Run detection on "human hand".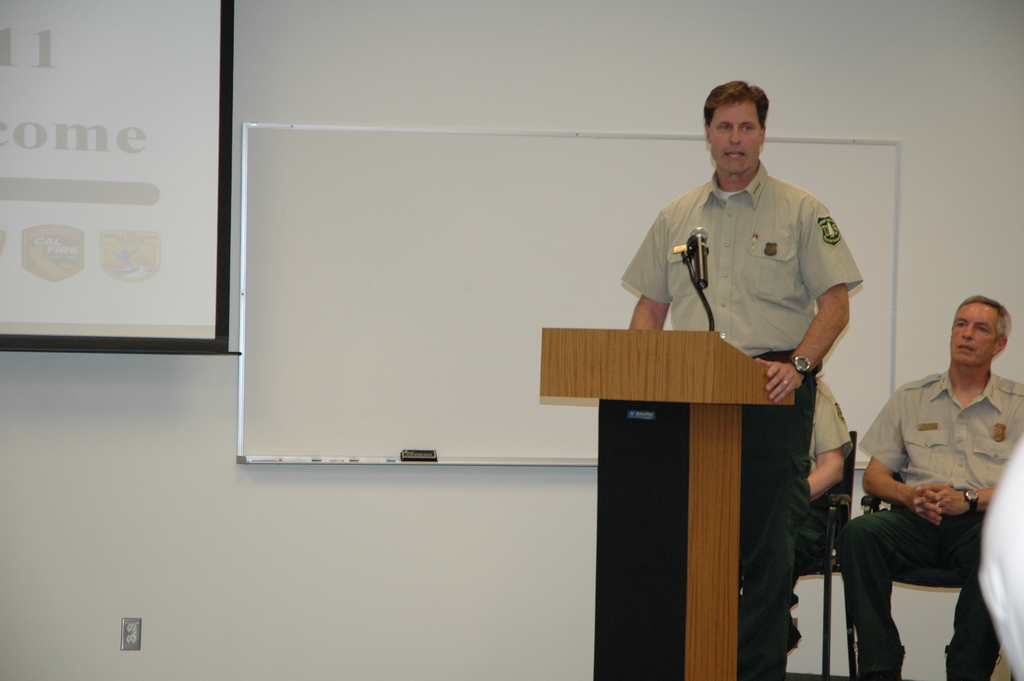
Result: 911, 482, 972, 519.
